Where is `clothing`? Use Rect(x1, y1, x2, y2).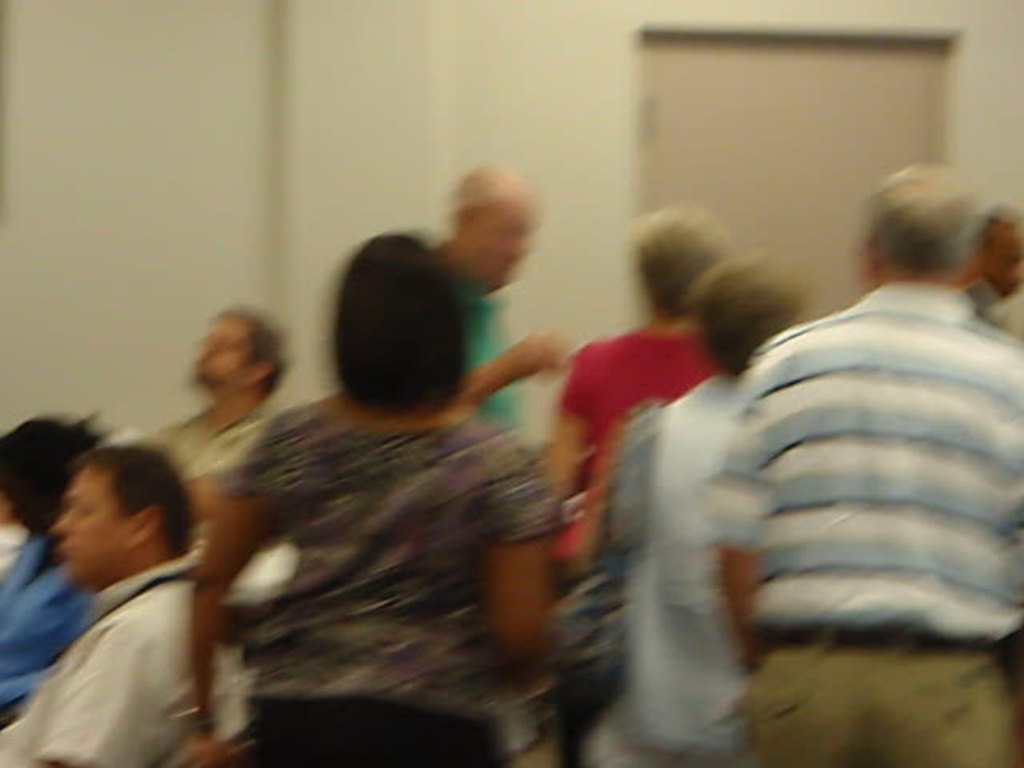
Rect(226, 395, 558, 766).
